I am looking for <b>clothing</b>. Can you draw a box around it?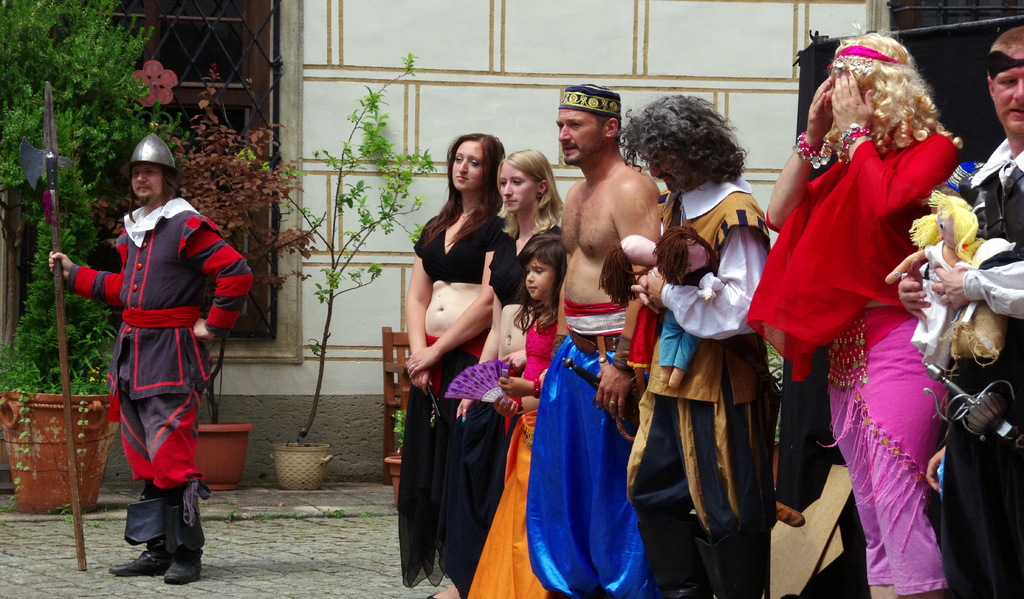
Sure, the bounding box is BBox(64, 197, 250, 486).
